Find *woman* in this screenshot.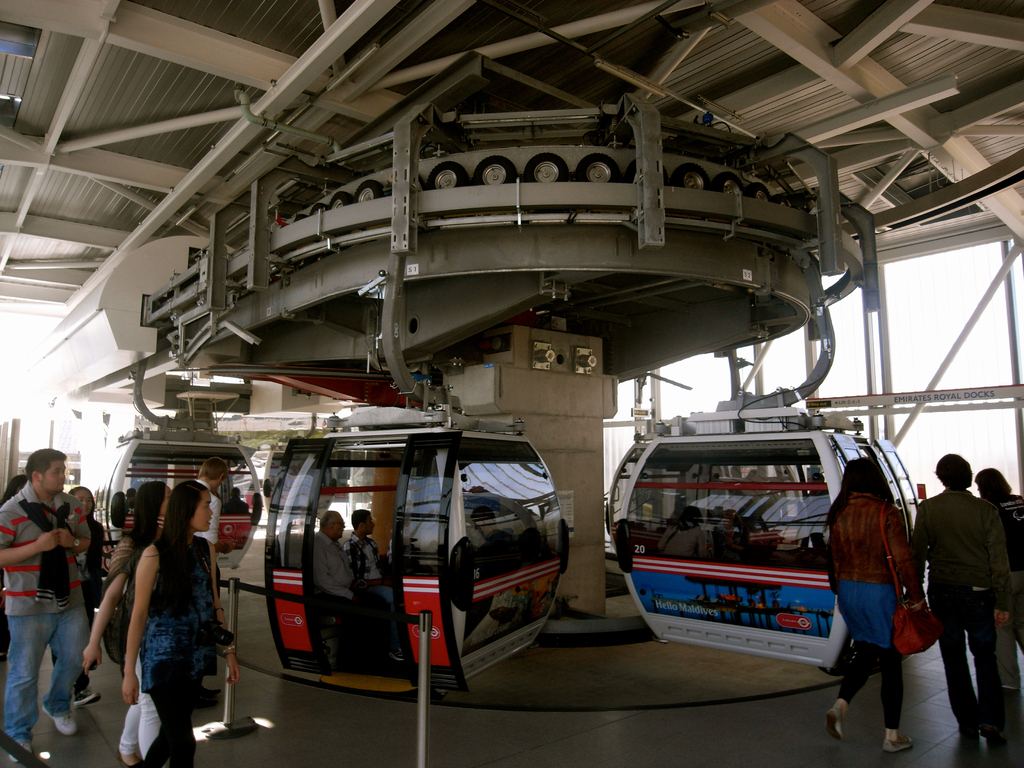
The bounding box for *woman* is locate(120, 477, 237, 767).
